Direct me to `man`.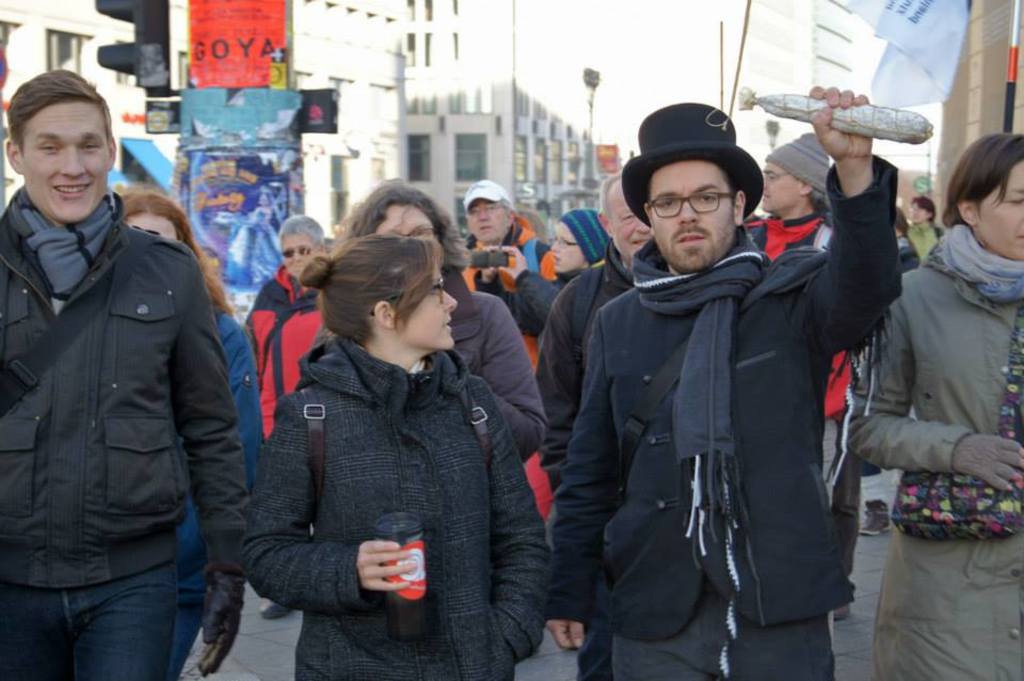
Direction: crop(738, 129, 871, 508).
